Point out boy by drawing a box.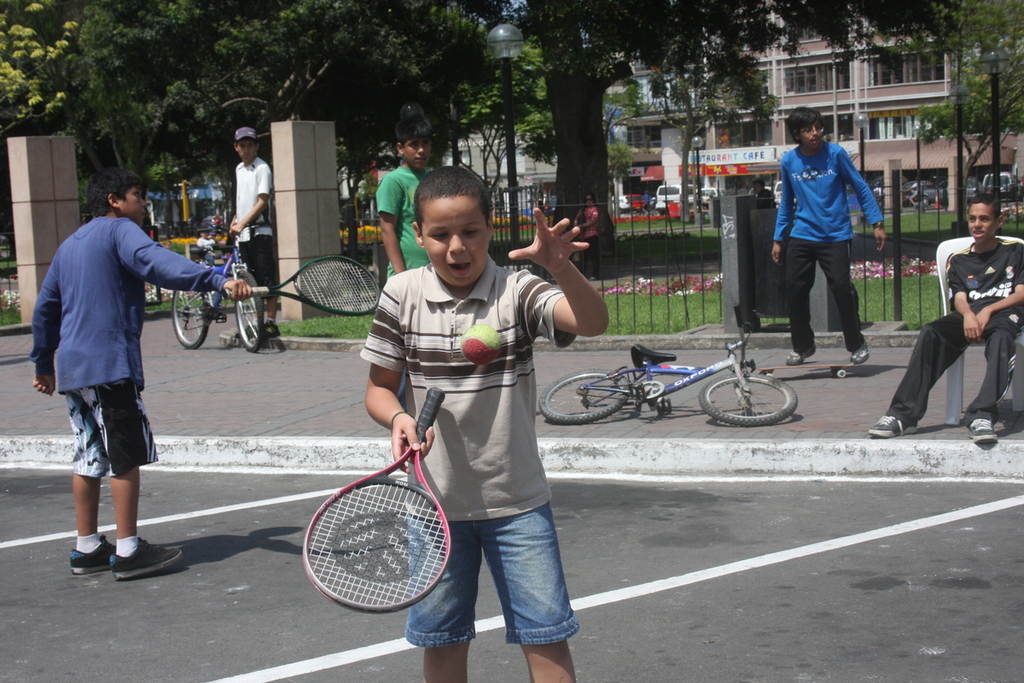
bbox=(372, 114, 446, 282).
